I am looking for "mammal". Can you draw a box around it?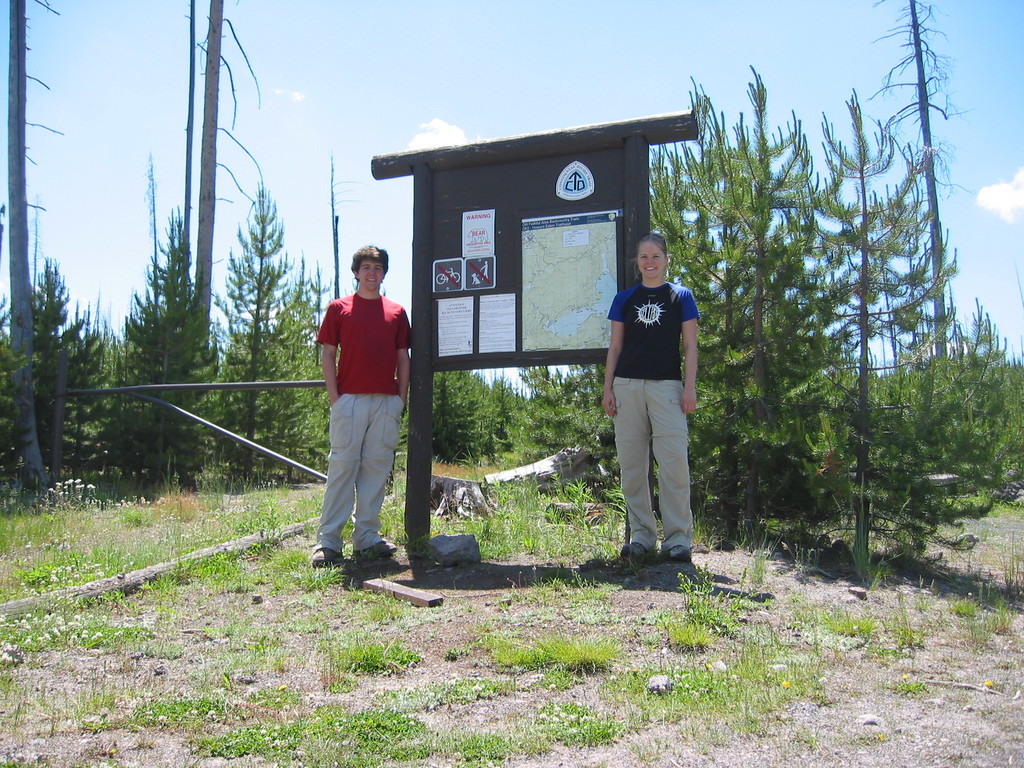
Sure, the bounding box is locate(307, 249, 413, 568).
